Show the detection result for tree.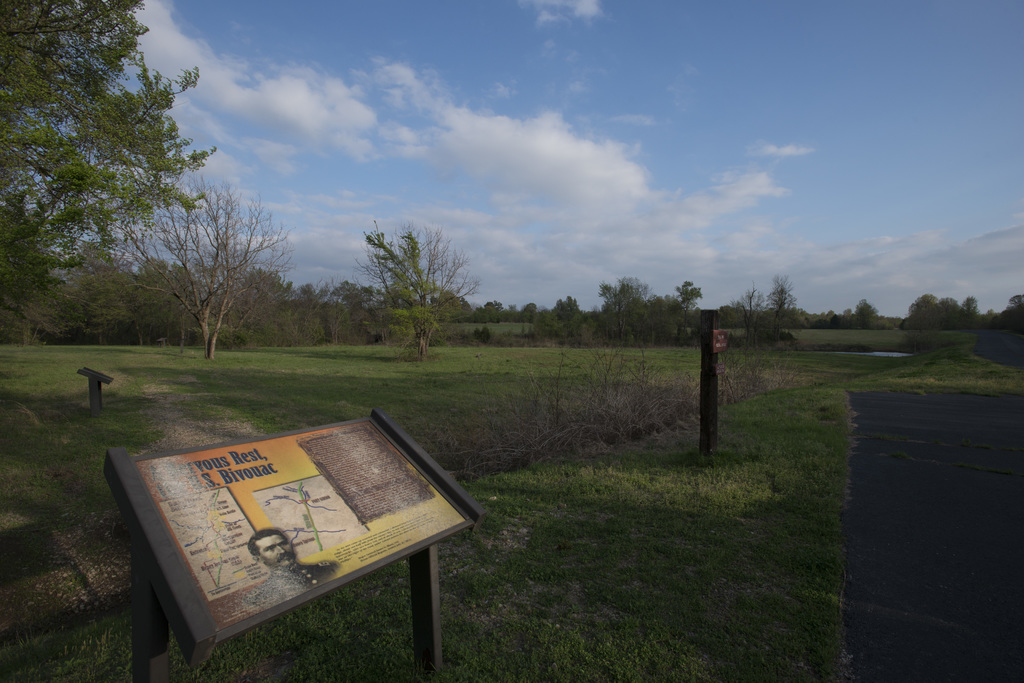
Rect(851, 297, 875, 332).
